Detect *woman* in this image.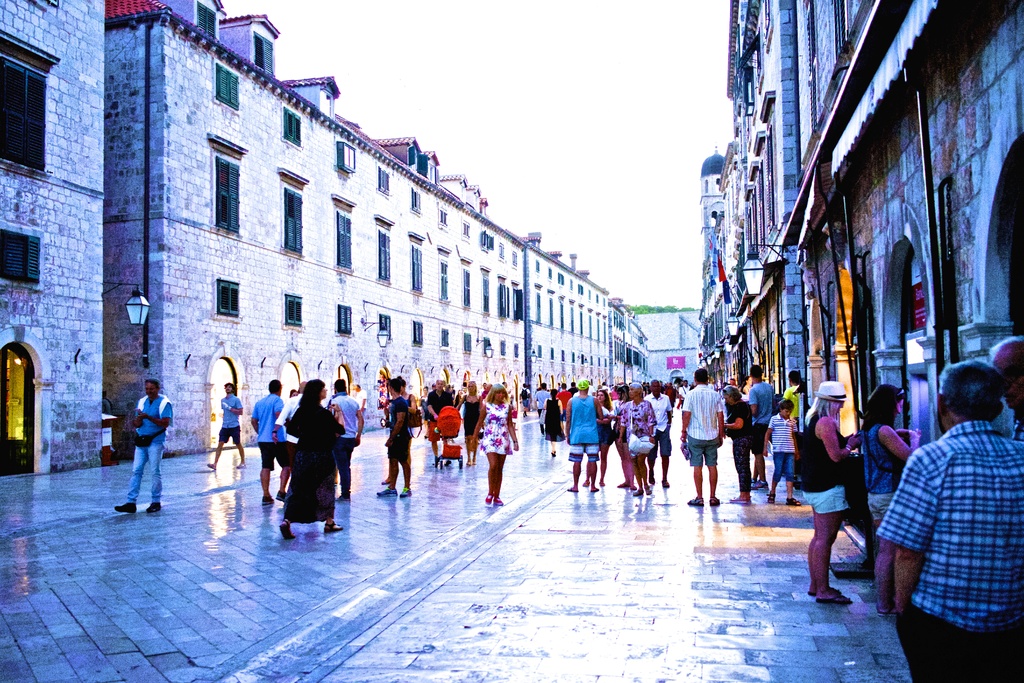
Detection: 721 383 753 505.
